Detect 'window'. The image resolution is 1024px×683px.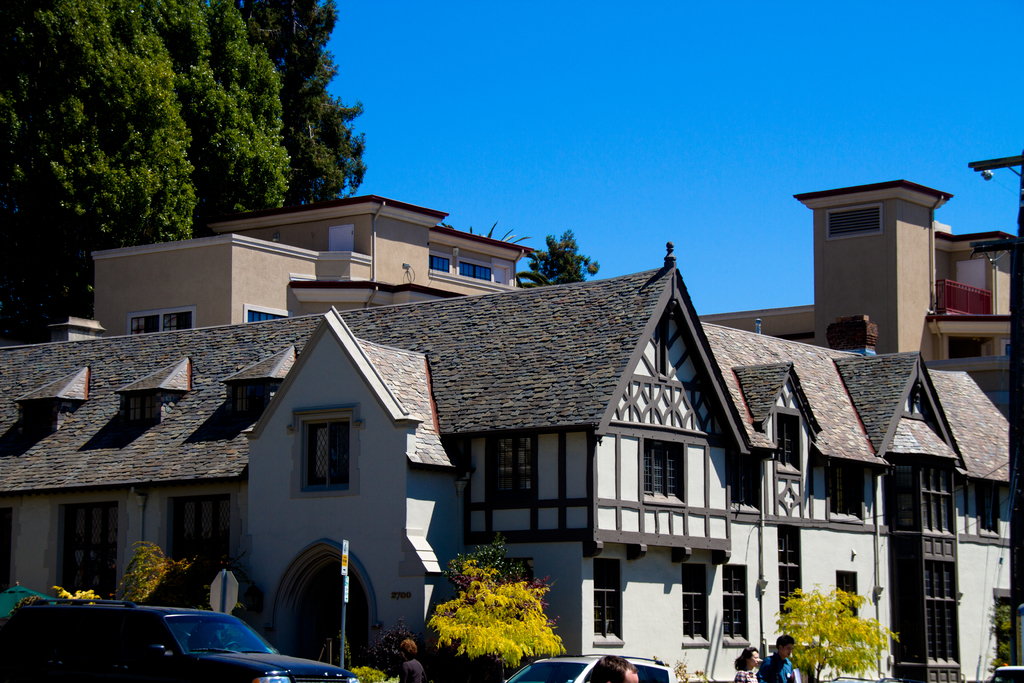
(127,304,196,332).
